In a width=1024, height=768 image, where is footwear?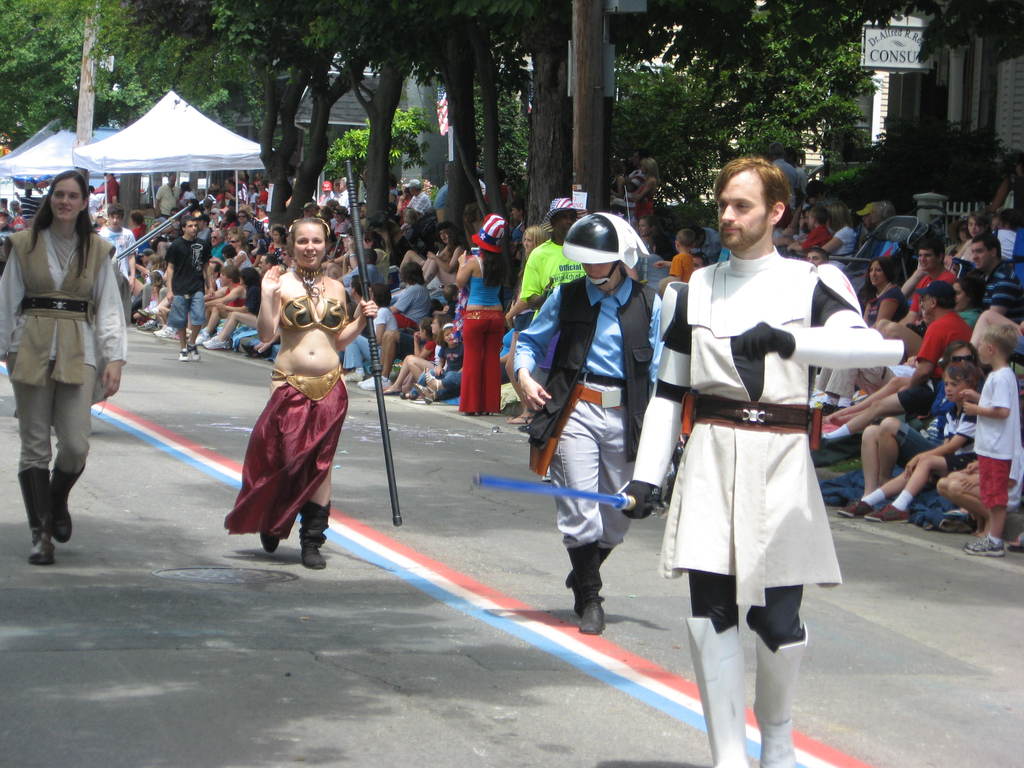
(837, 496, 872, 520).
